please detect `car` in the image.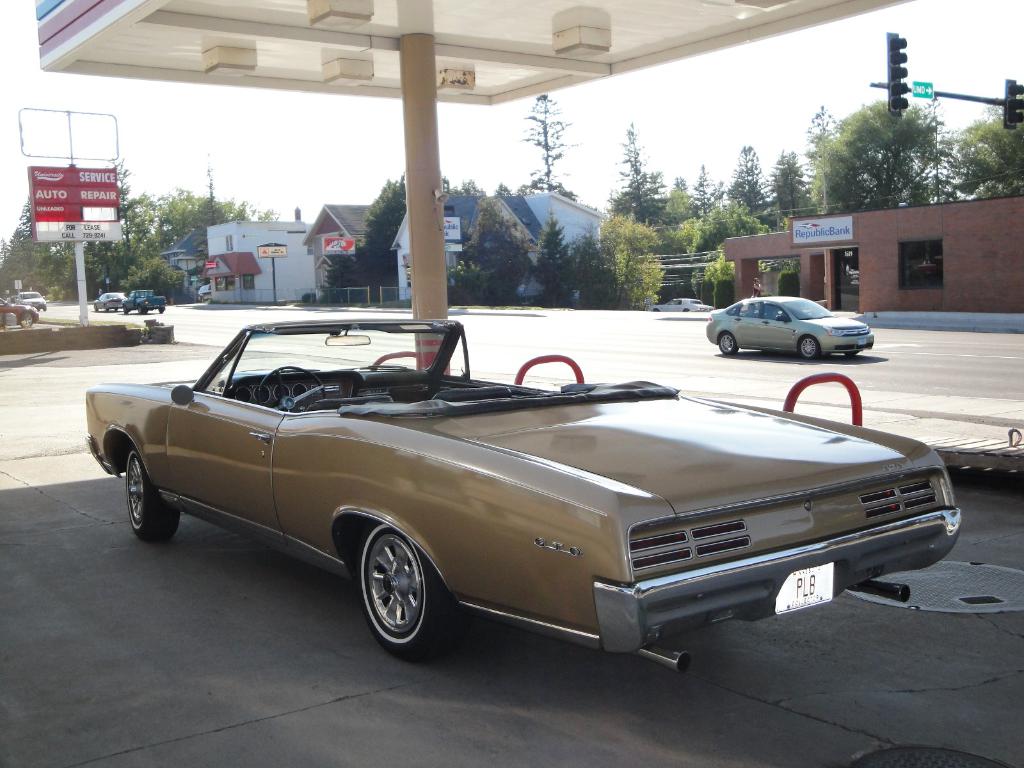
(left=647, top=297, right=713, bottom=311).
